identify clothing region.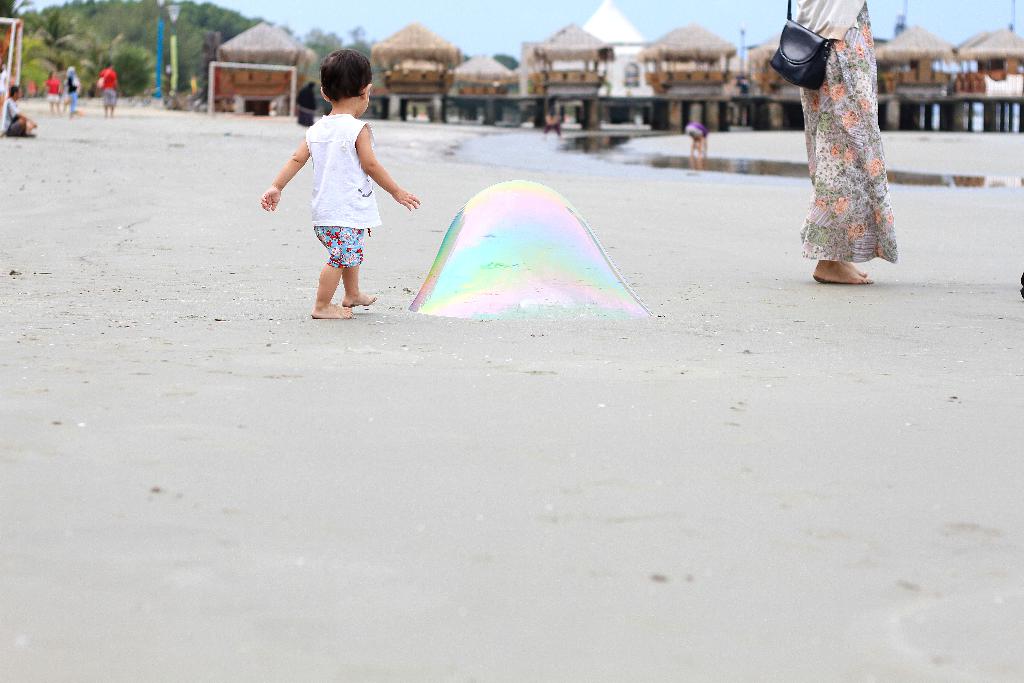
Region: 0,99,26,136.
